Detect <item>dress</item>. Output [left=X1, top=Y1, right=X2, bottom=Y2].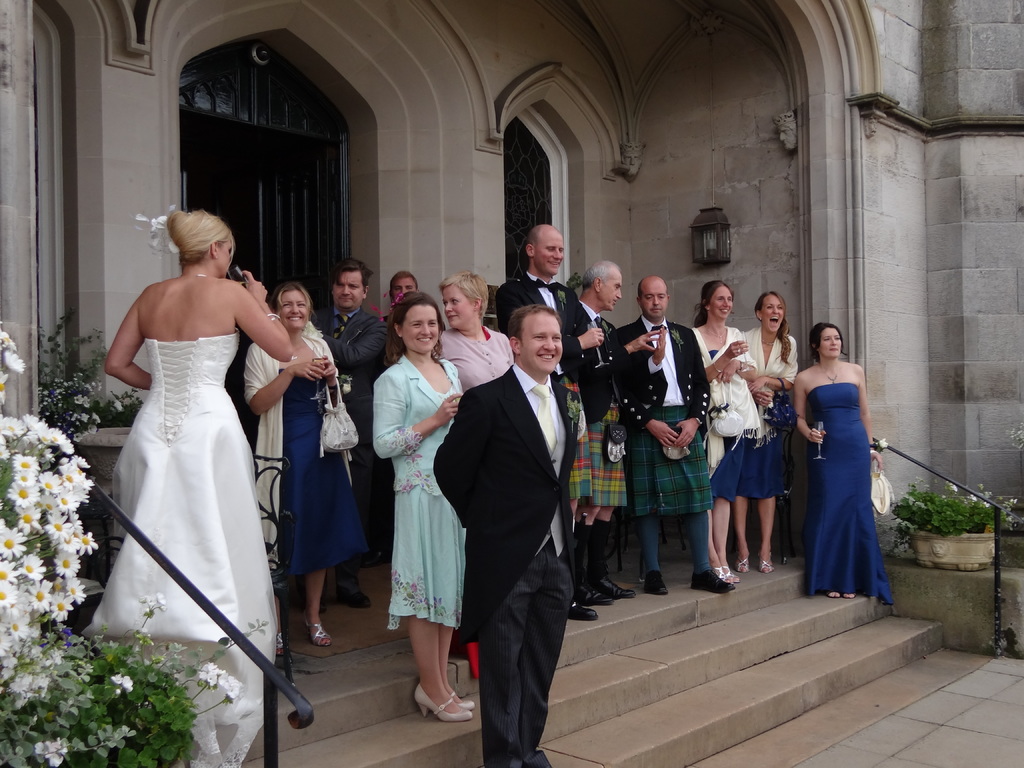
[left=278, top=368, right=372, bottom=573].
